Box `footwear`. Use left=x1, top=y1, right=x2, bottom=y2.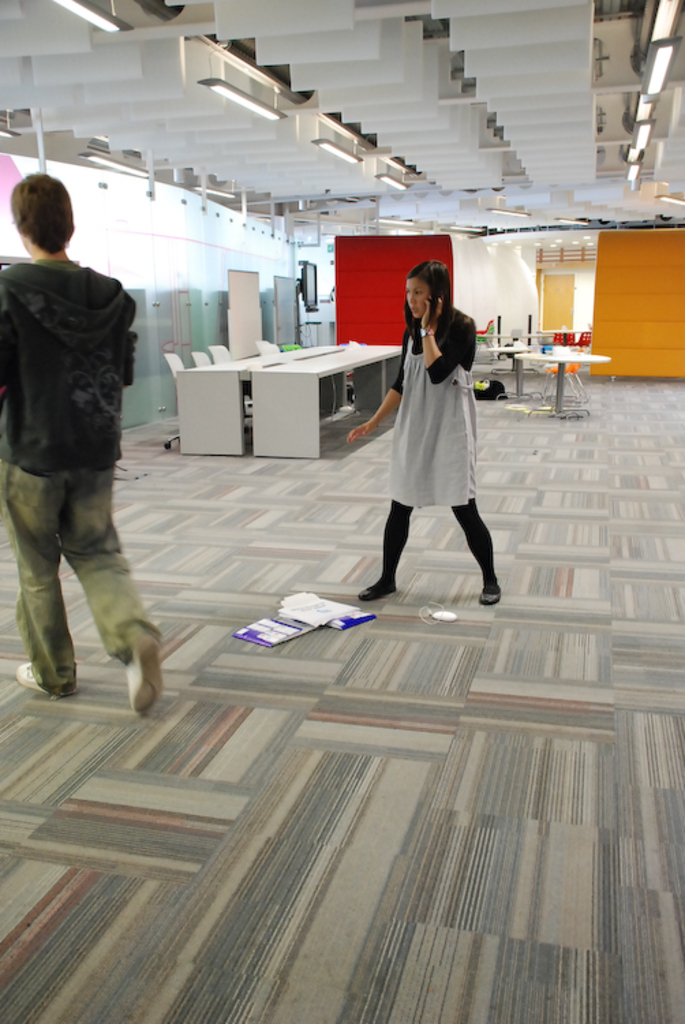
left=124, top=634, right=162, bottom=713.
